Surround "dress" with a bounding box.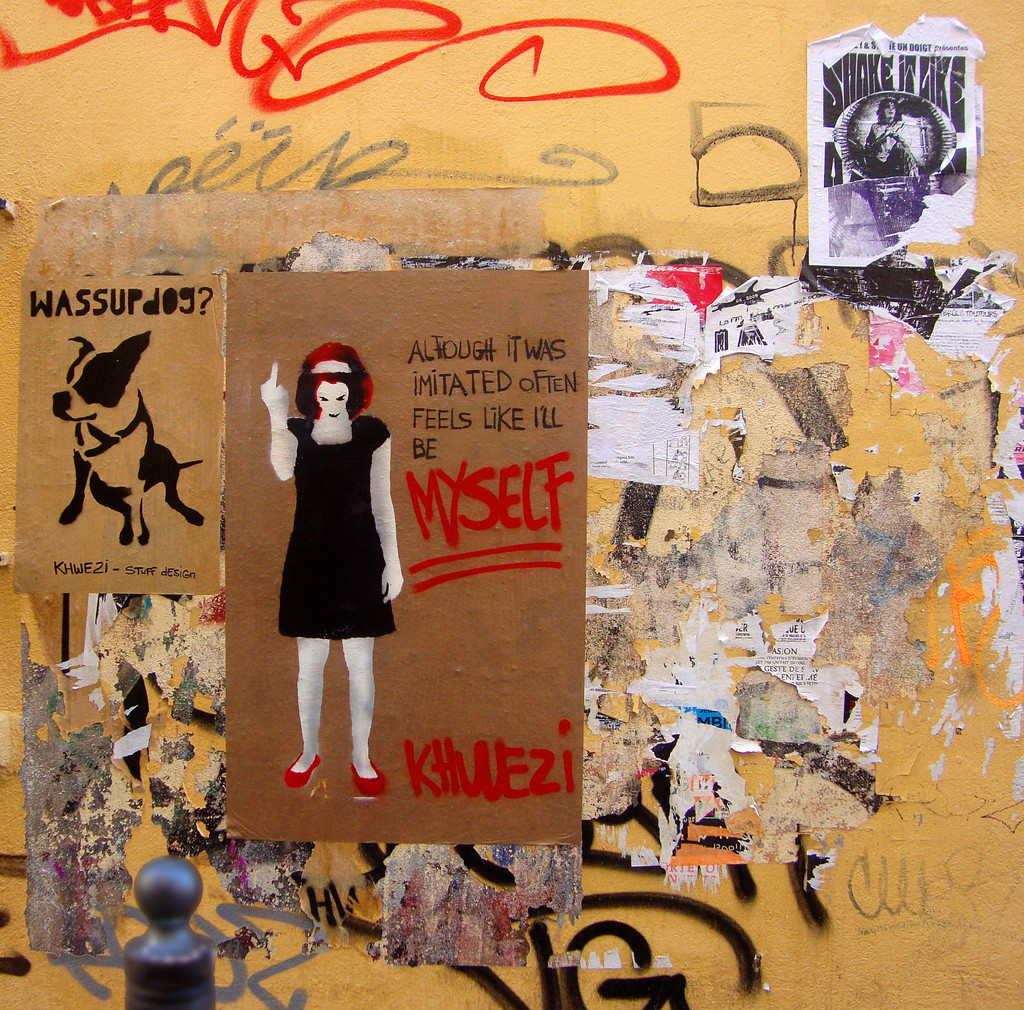
left=280, top=414, right=397, bottom=641.
